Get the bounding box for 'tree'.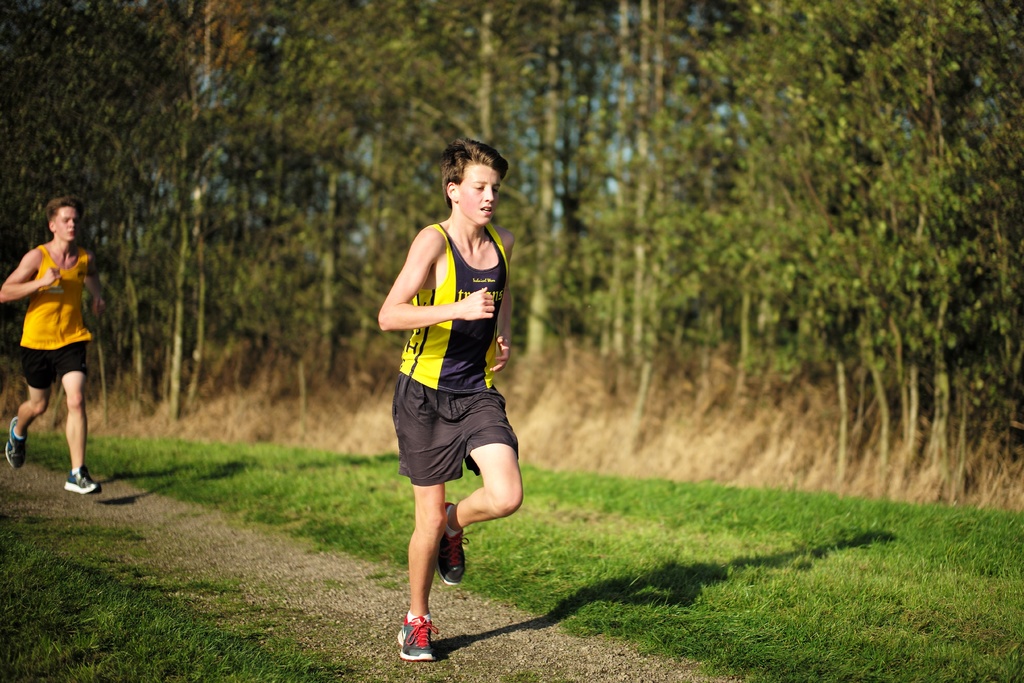
bbox=(614, 0, 764, 419).
